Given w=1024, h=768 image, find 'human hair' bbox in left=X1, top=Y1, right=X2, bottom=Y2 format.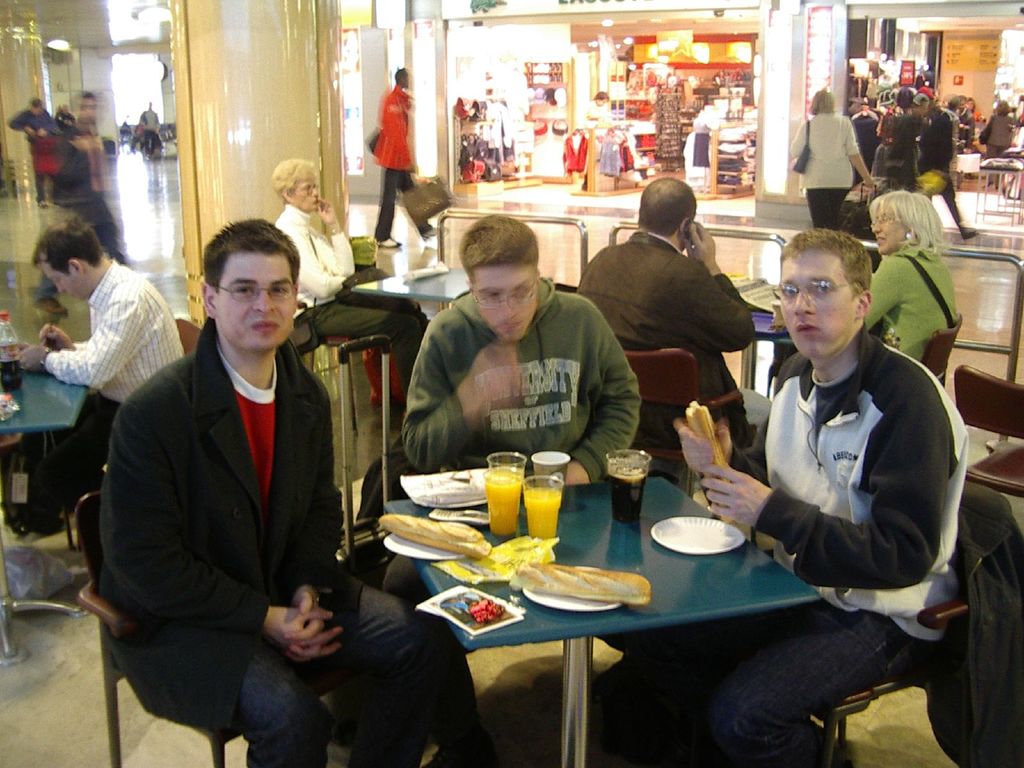
left=194, top=206, right=306, bottom=289.
